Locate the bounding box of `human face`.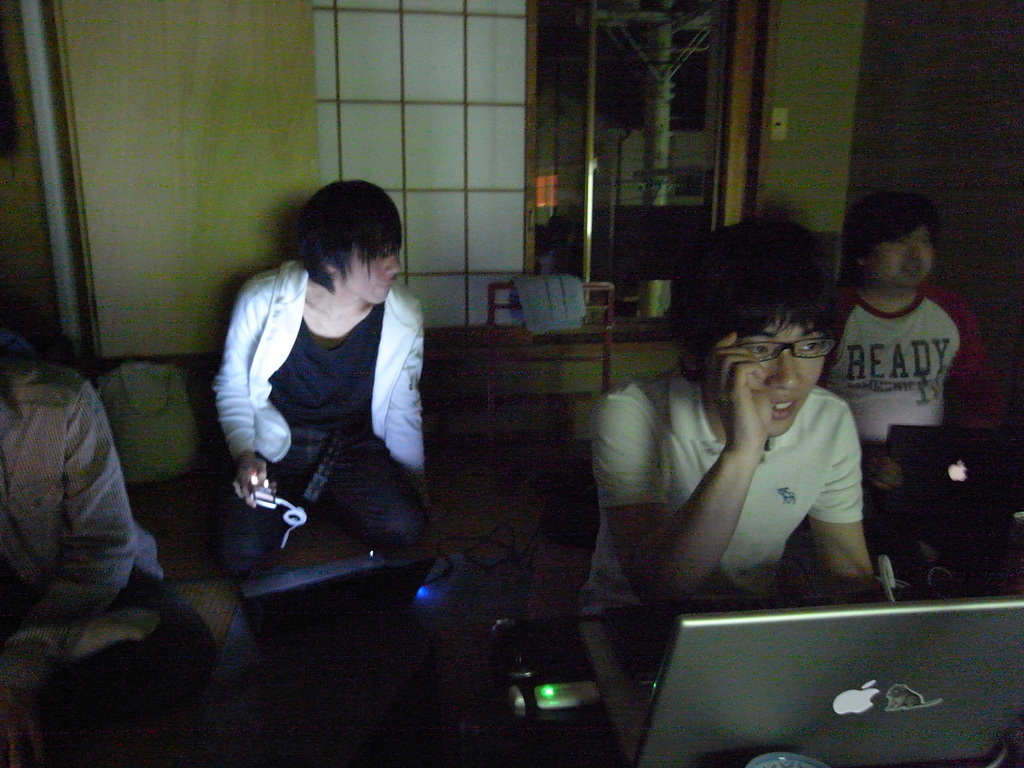
Bounding box: 345 246 397 301.
